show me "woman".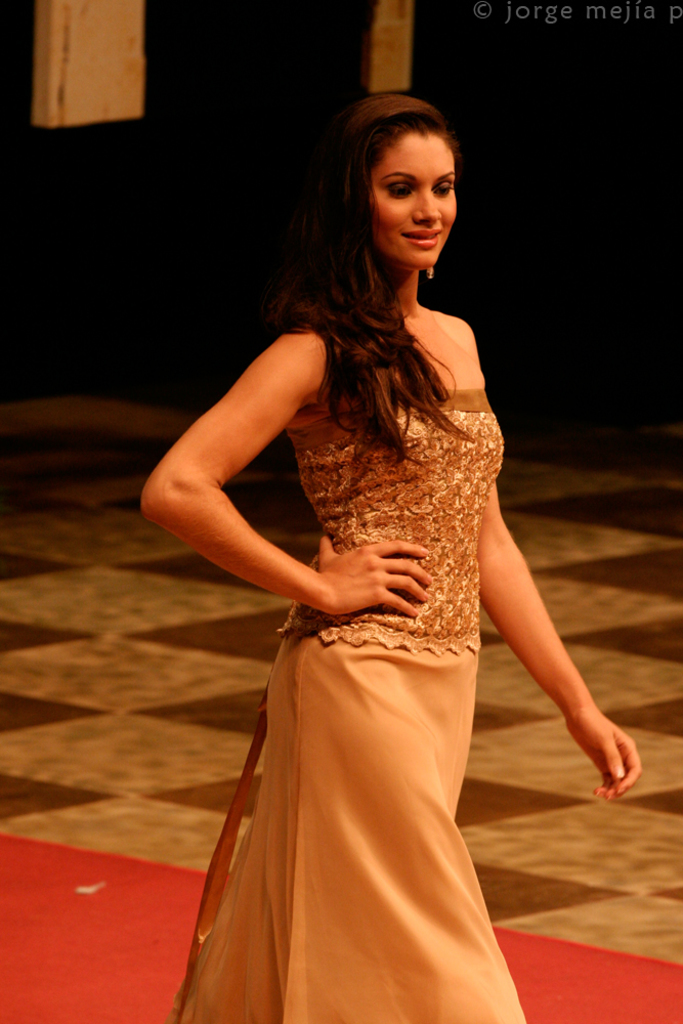
"woman" is here: (139,106,584,1023).
